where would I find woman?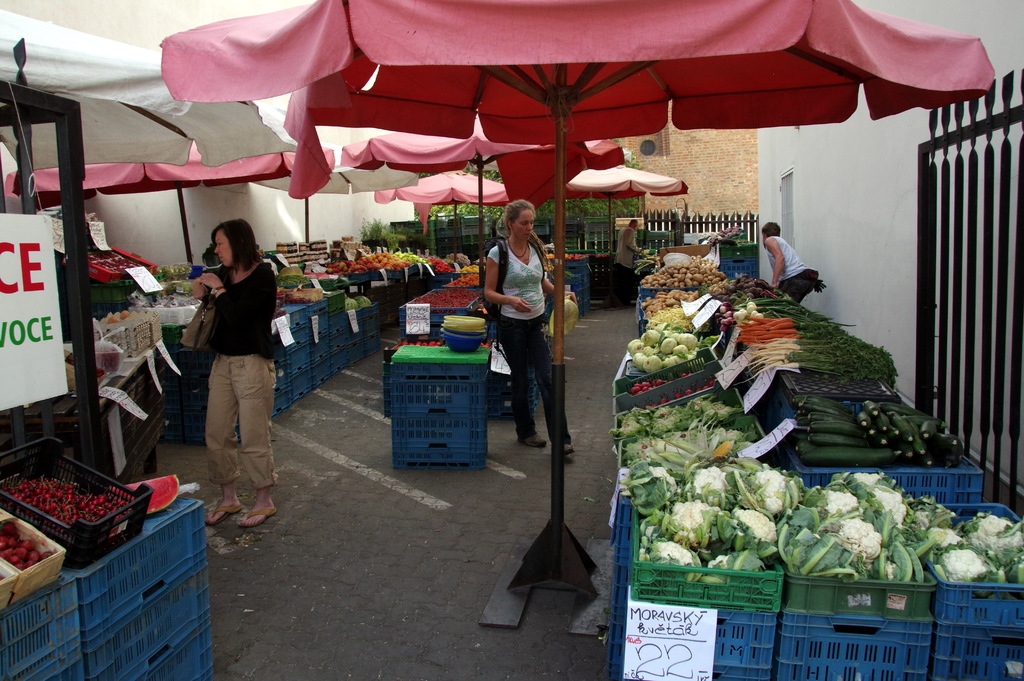
At region(195, 213, 285, 540).
